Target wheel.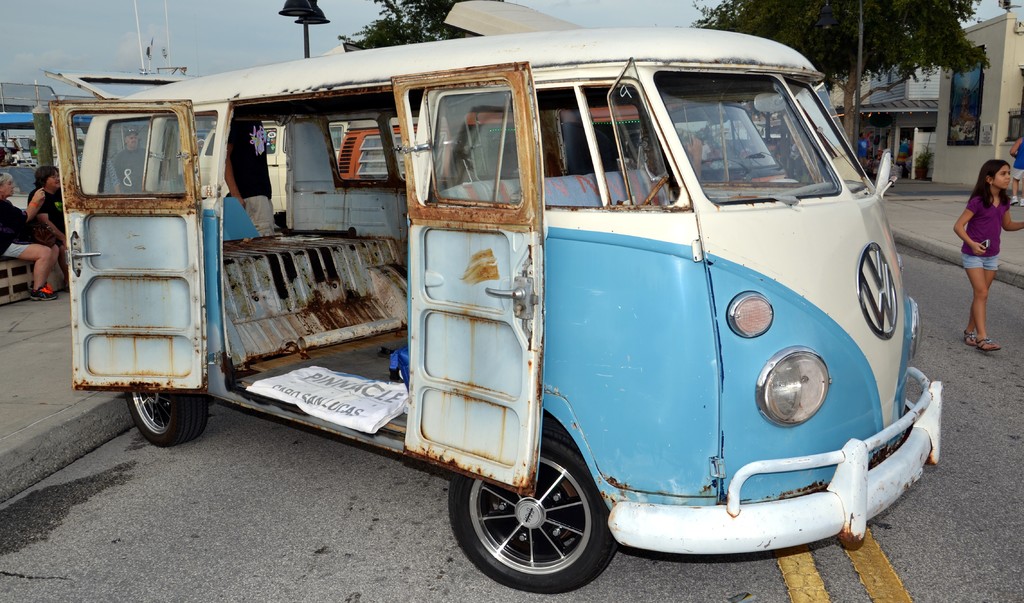
Target region: x1=124, y1=394, x2=206, y2=445.
